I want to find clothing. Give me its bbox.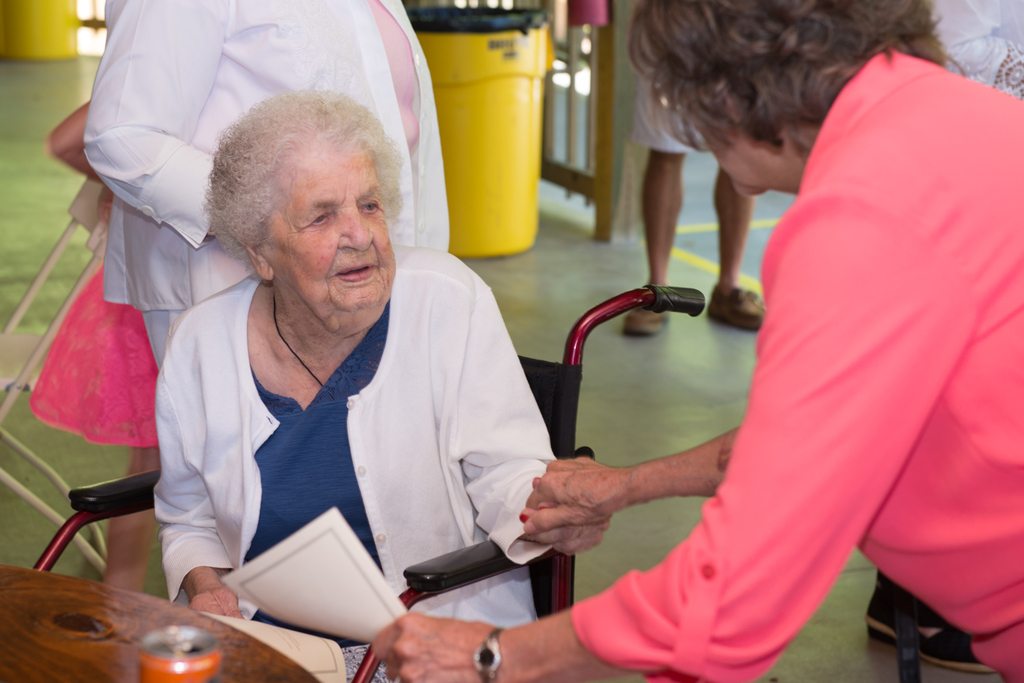
bbox=[922, 0, 1023, 99].
